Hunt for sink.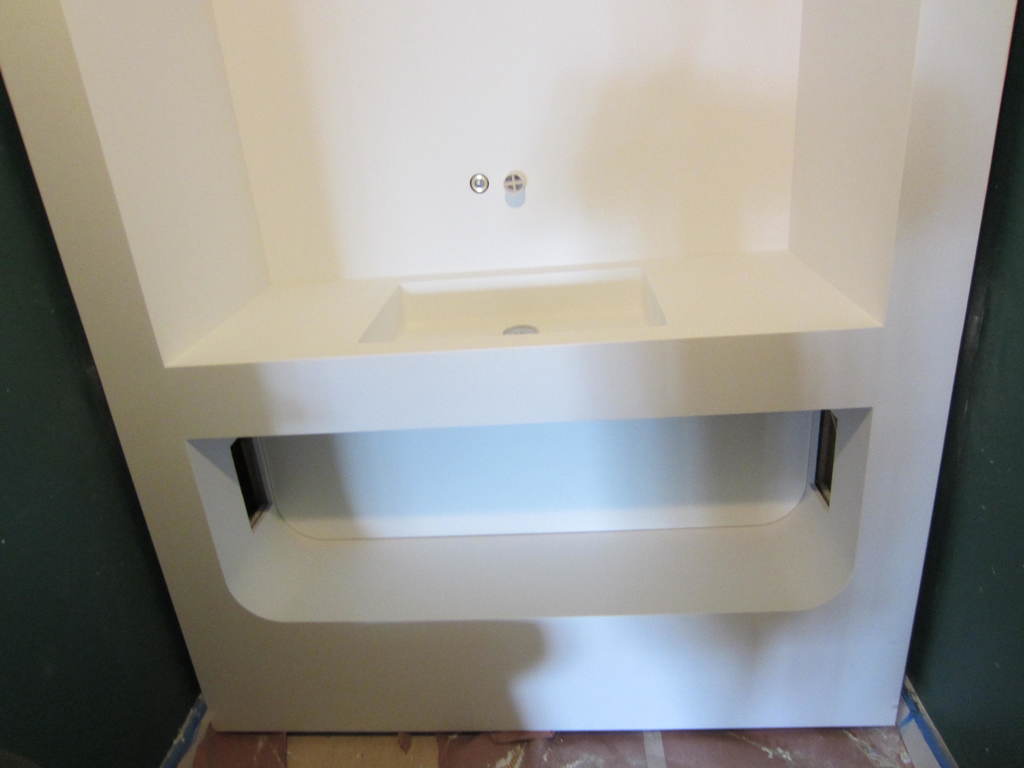
Hunted down at left=191, top=248, right=907, bottom=638.
